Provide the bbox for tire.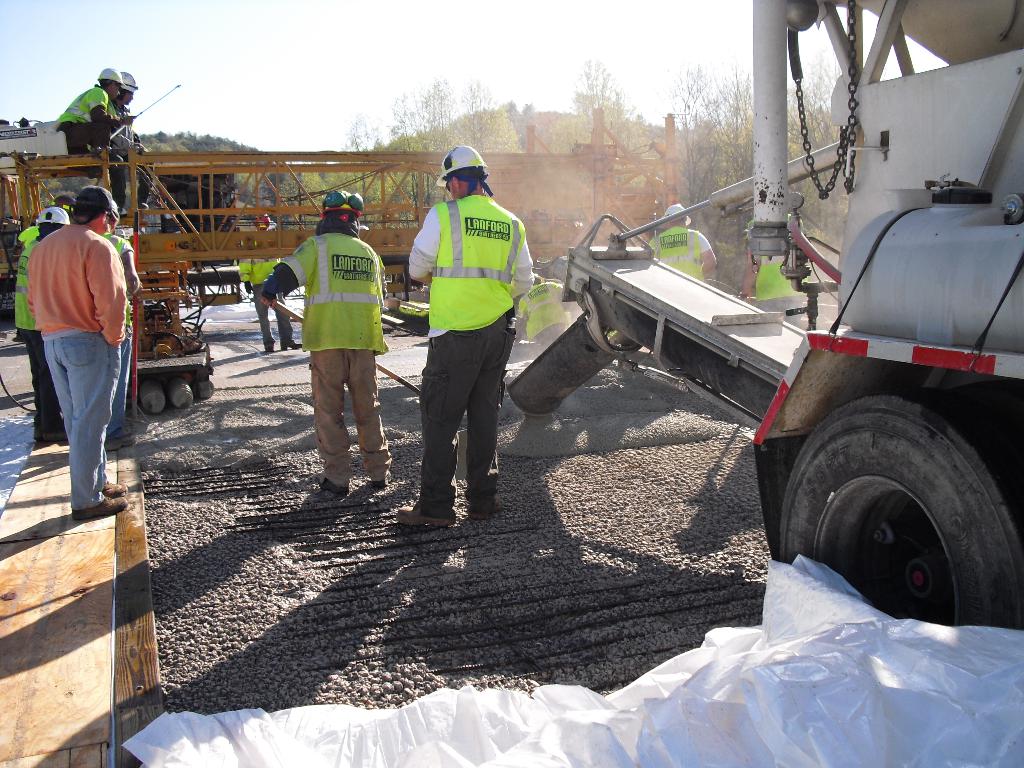
(x1=796, y1=390, x2=1012, y2=626).
